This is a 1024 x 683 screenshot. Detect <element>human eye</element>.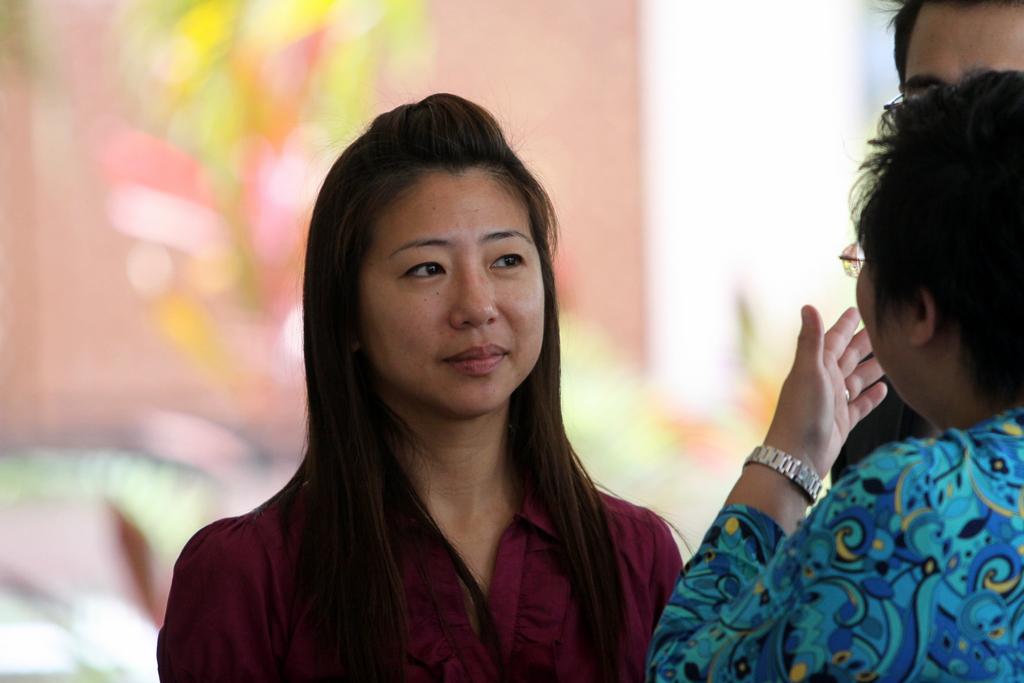
select_region(487, 248, 531, 275).
